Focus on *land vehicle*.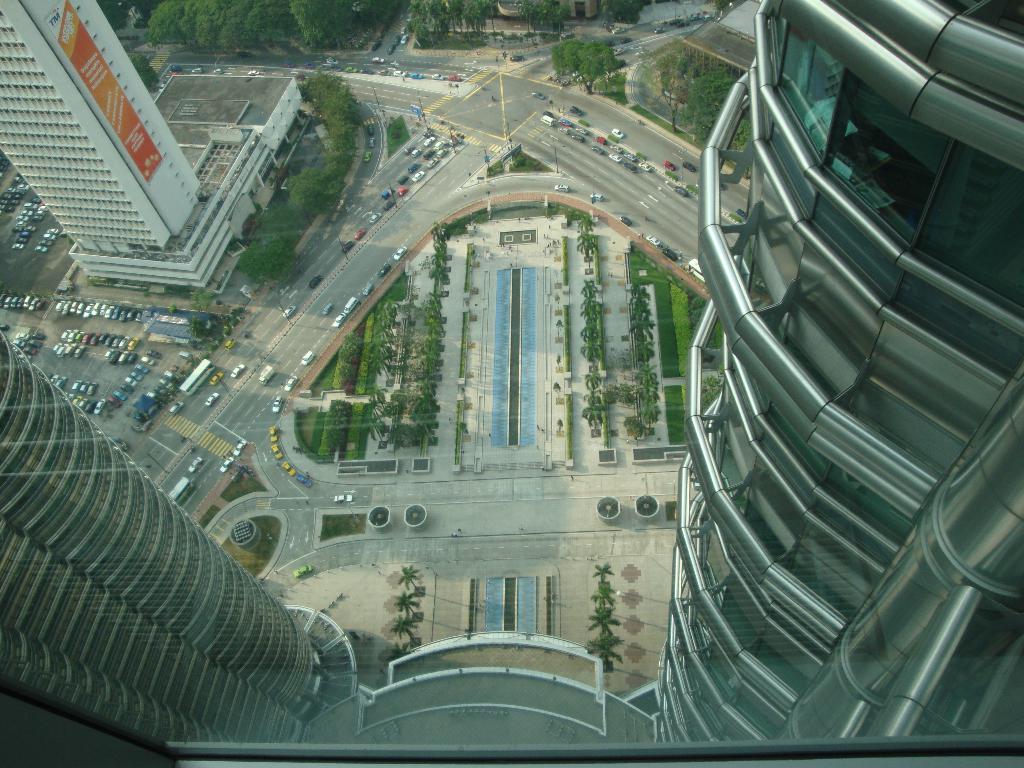
Focused at 691/15/701/19.
